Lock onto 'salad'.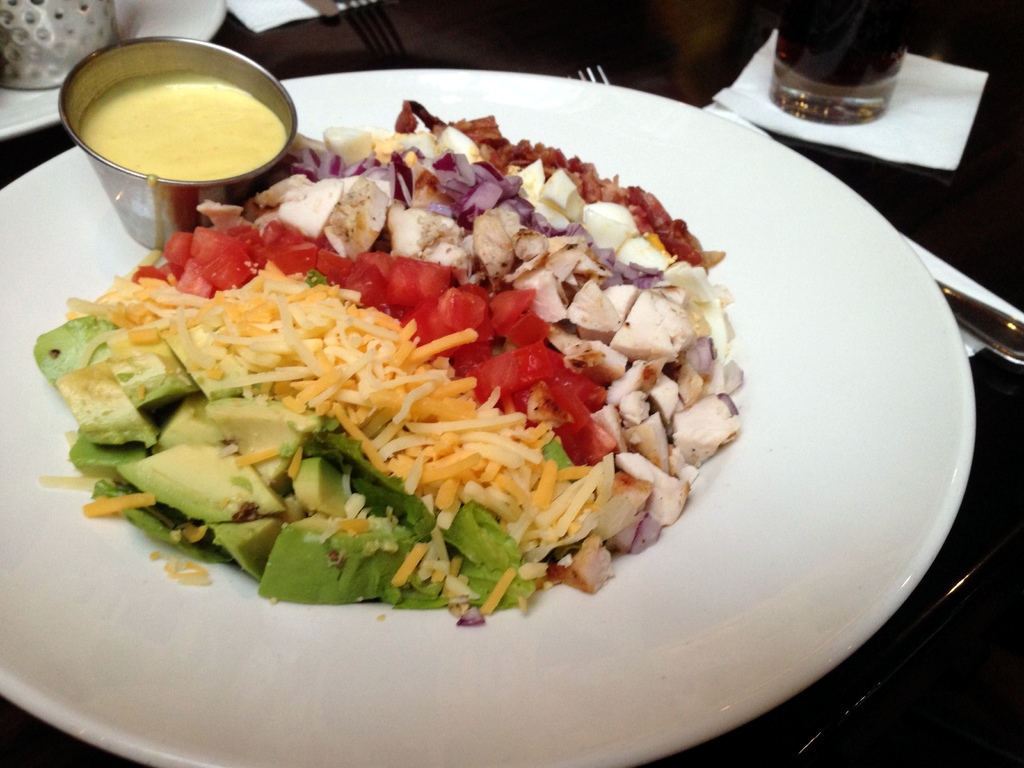
Locked: box(23, 95, 743, 631).
